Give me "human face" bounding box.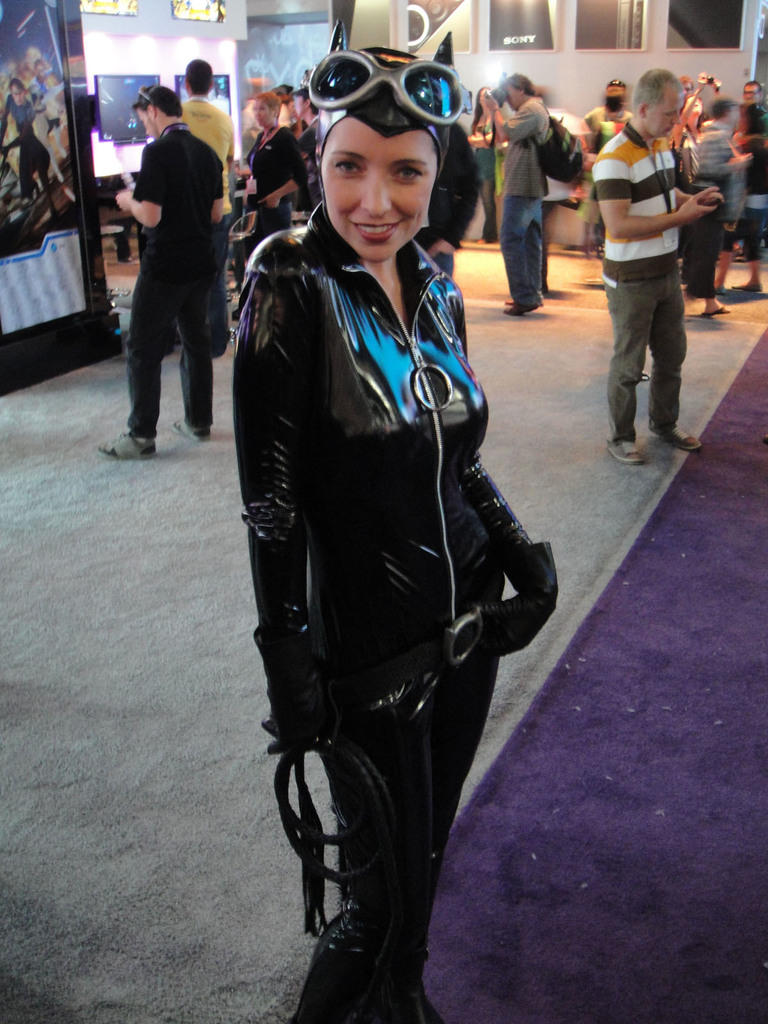
(x1=648, y1=95, x2=682, y2=139).
